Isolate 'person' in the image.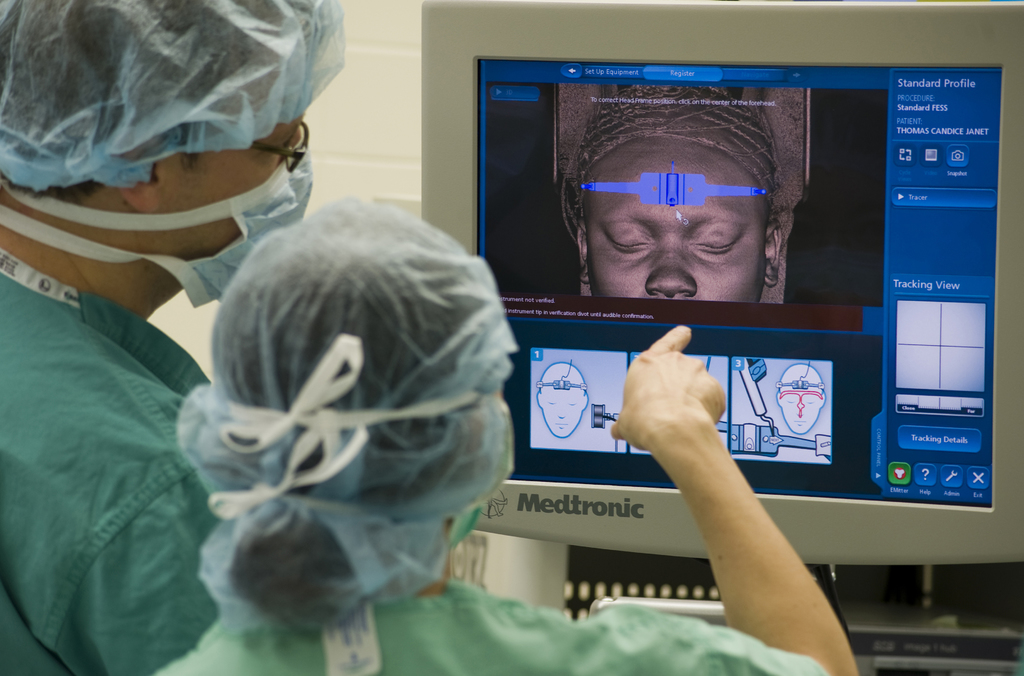
Isolated region: {"left": 563, "top": 83, "right": 788, "bottom": 315}.
